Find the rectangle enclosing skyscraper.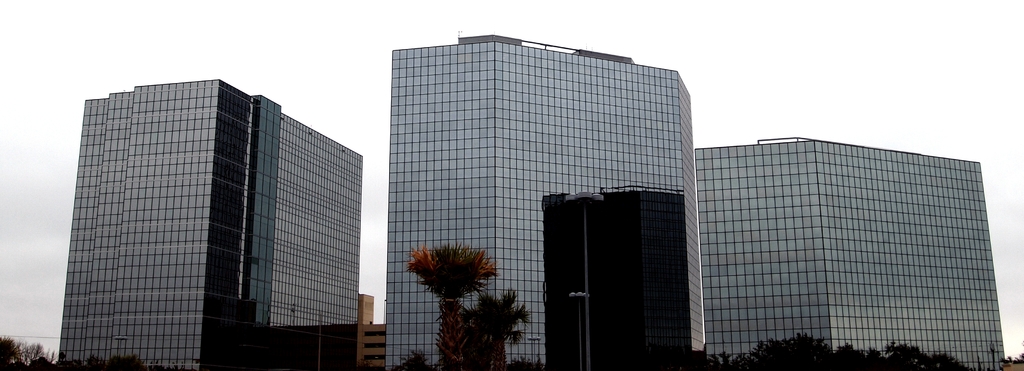
(left=692, top=134, right=1009, bottom=370).
